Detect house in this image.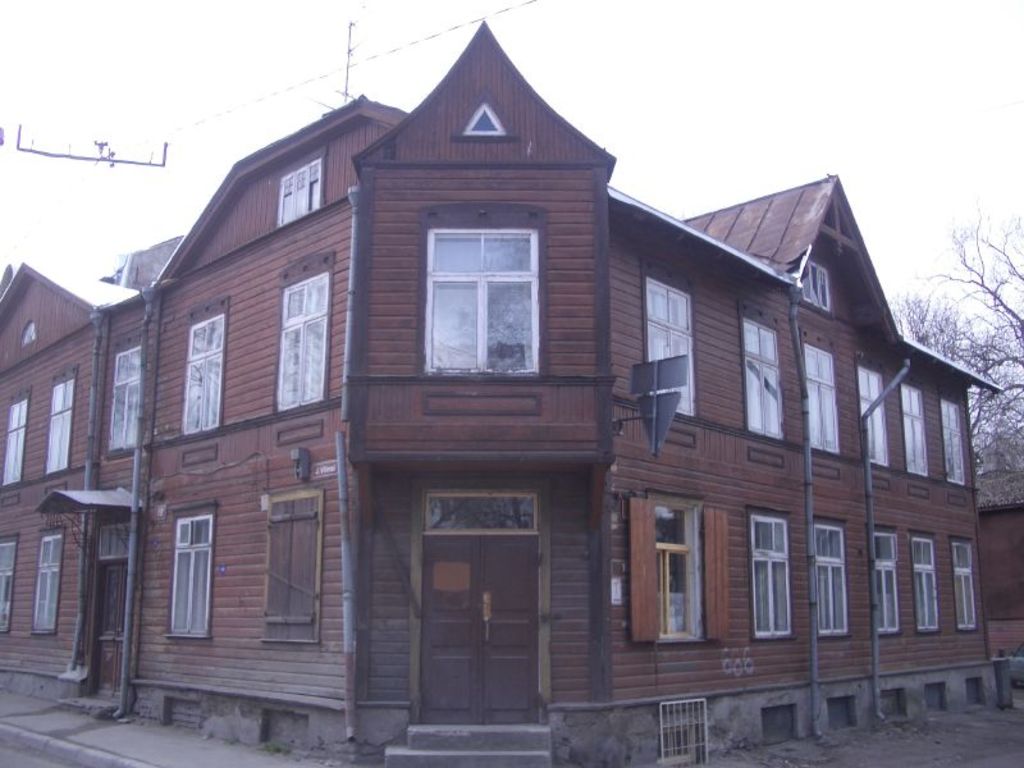
Detection: x1=0 y1=255 x2=157 y2=685.
